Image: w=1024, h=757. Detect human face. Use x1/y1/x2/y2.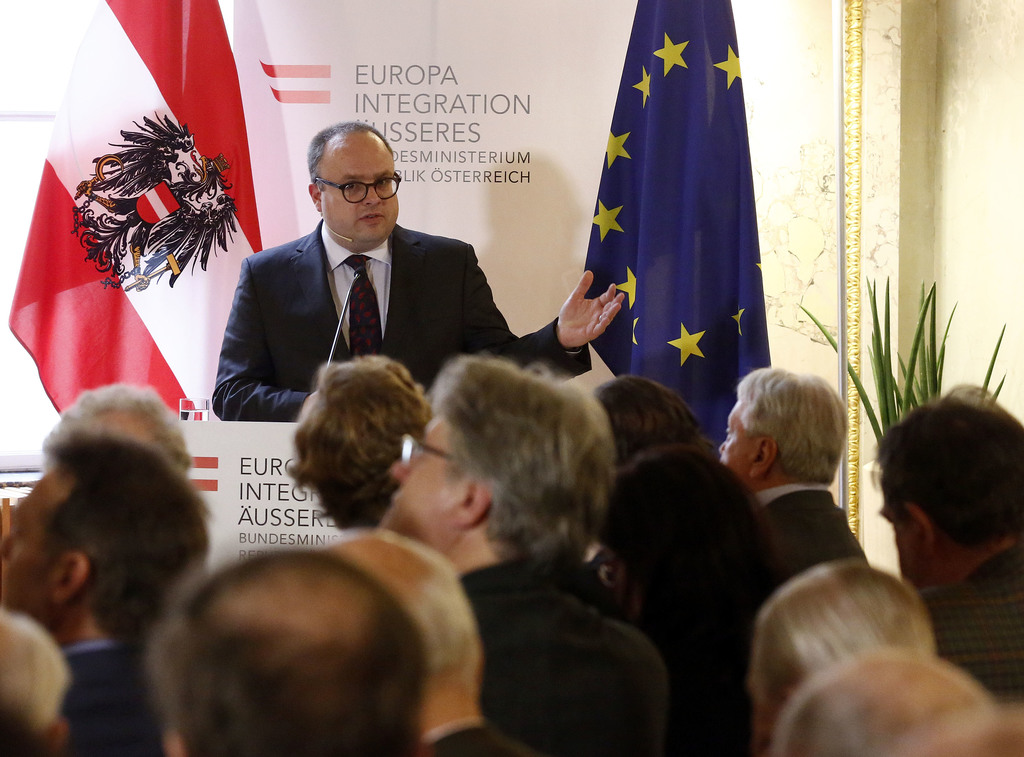
321/133/403/241.
